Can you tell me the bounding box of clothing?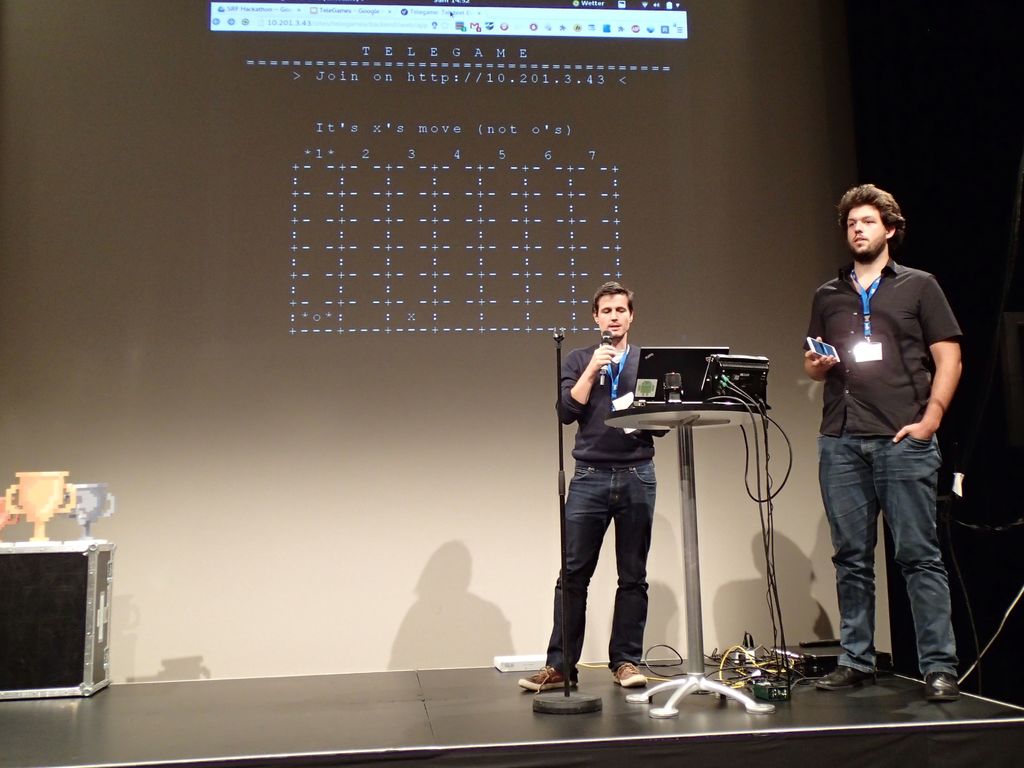
select_region(530, 463, 661, 669).
